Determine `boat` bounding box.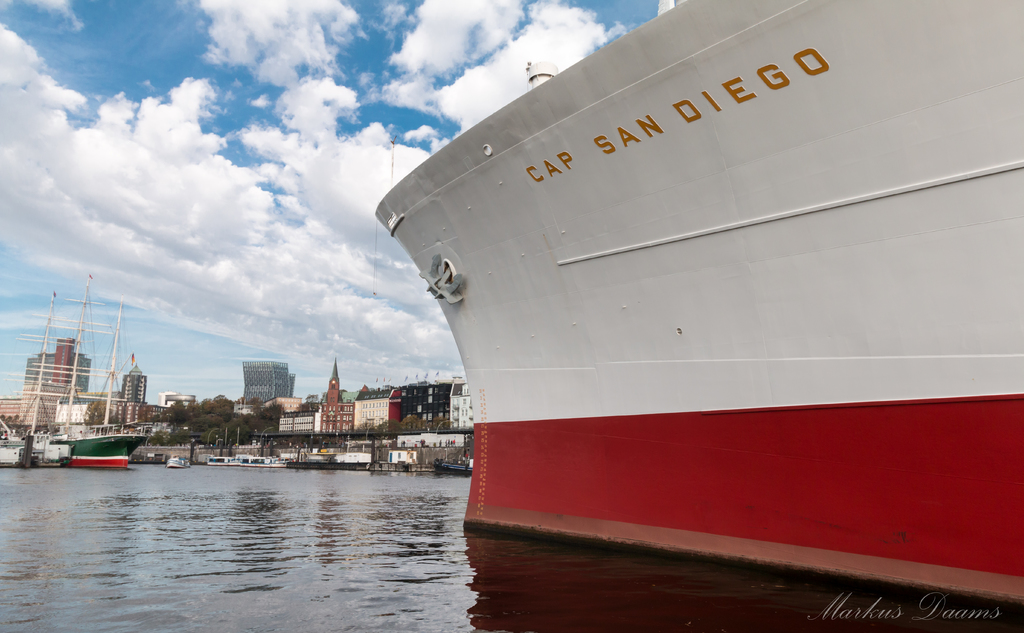
Determined: box=[0, 279, 148, 473].
